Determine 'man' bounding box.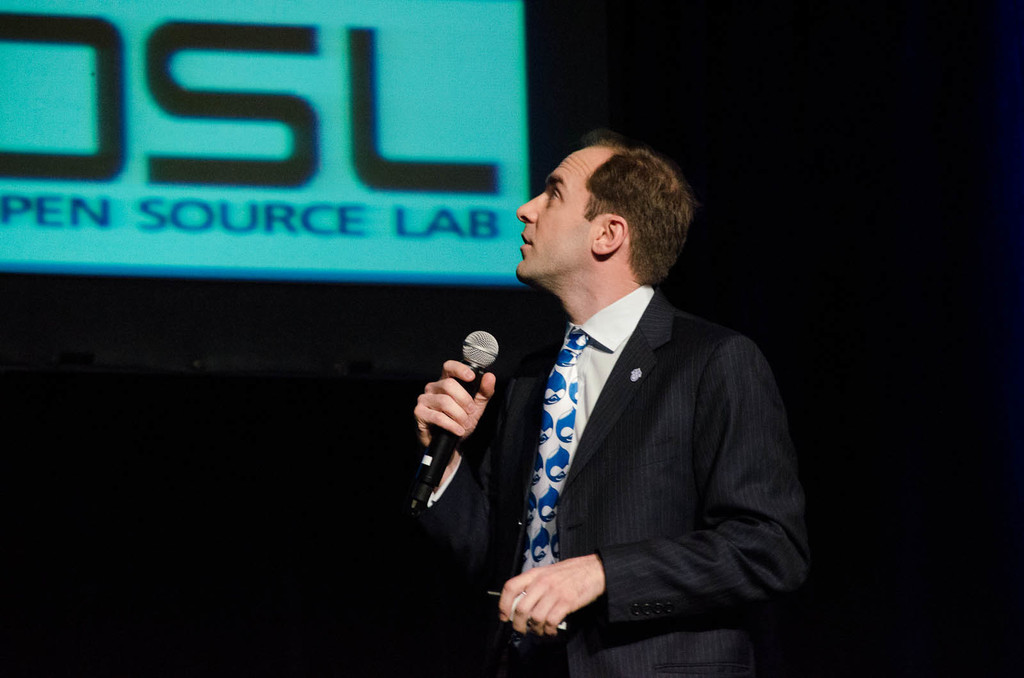
Determined: l=454, t=136, r=807, b=665.
